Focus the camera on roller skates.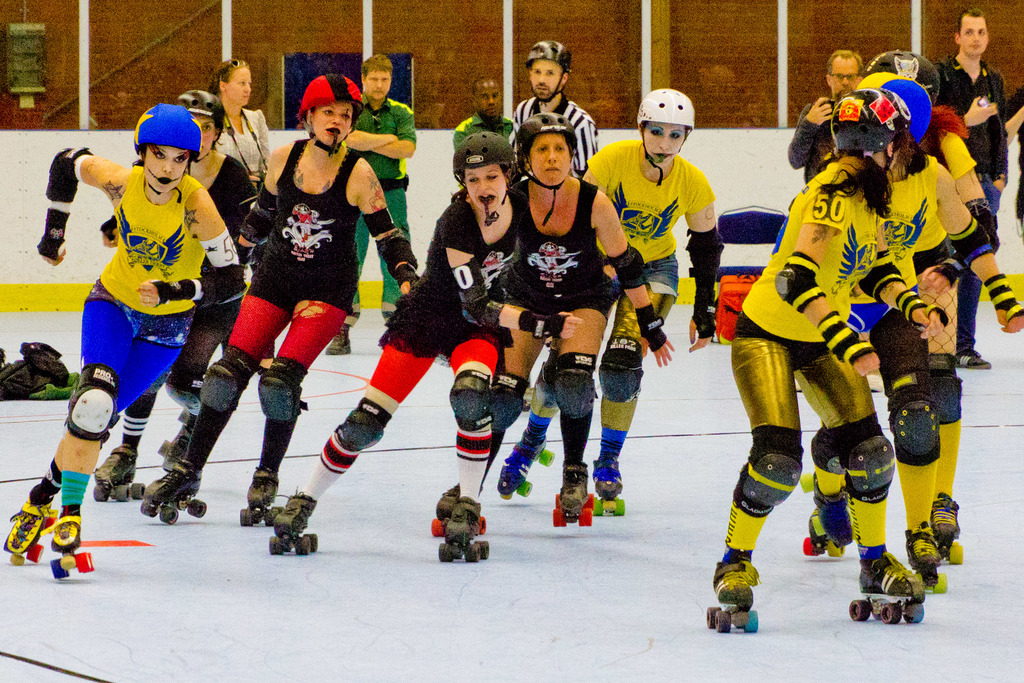
Focus region: (438, 497, 490, 564).
